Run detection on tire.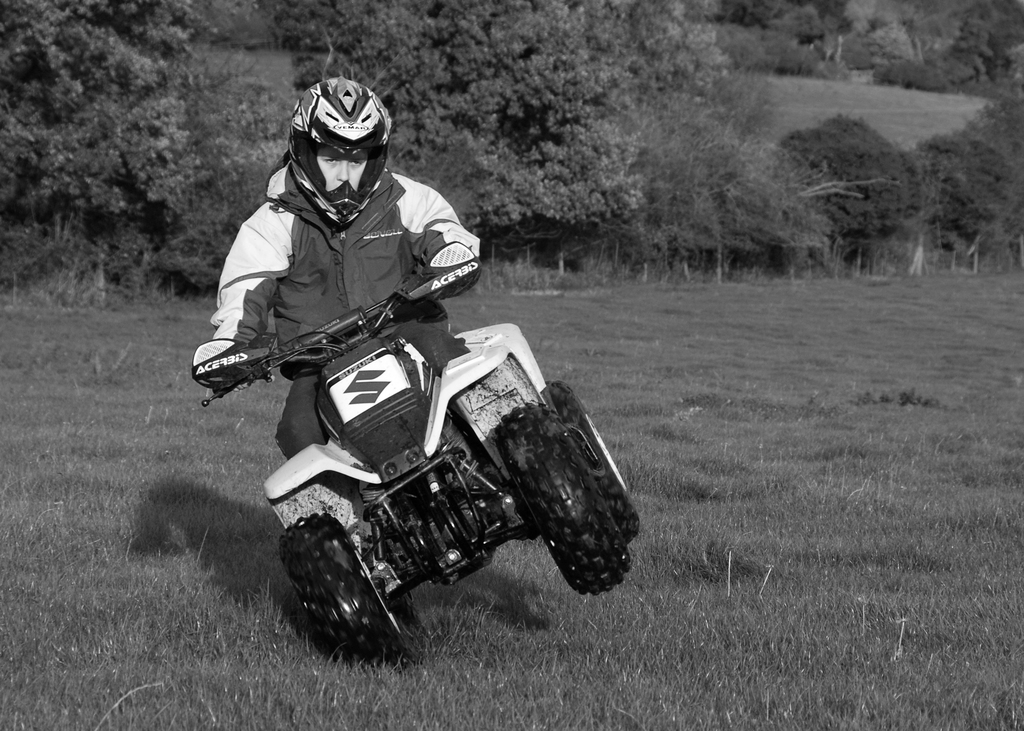
Result: [546, 380, 640, 540].
